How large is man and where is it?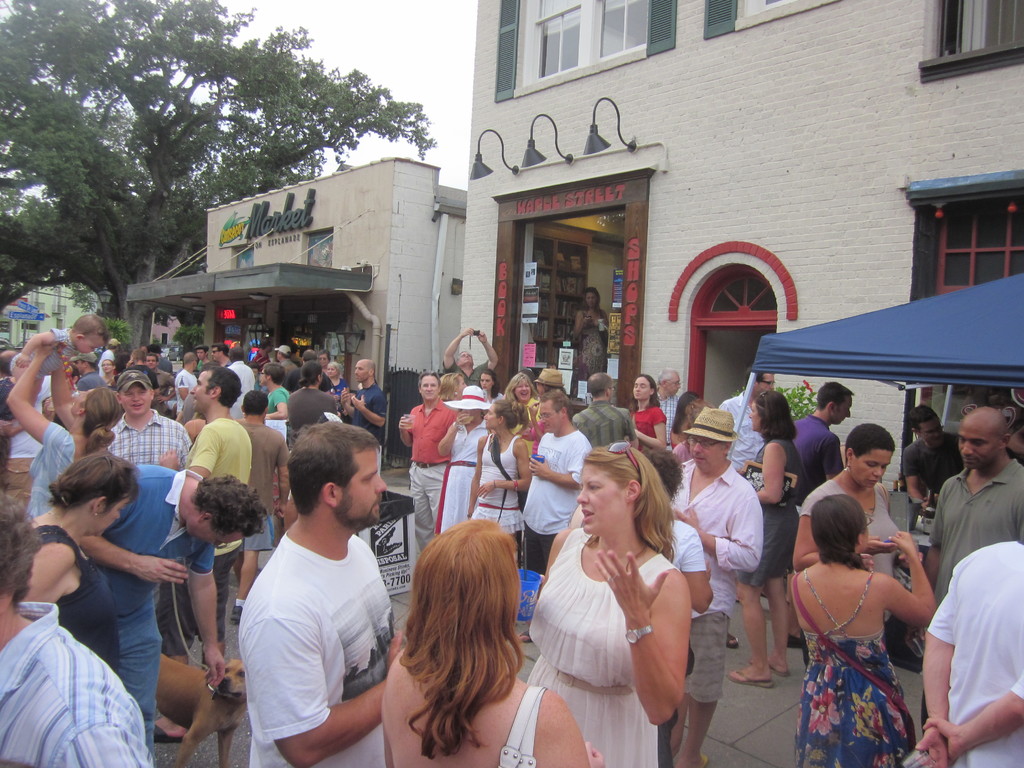
Bounding box: l=0, t=503, r=151, b=767.
